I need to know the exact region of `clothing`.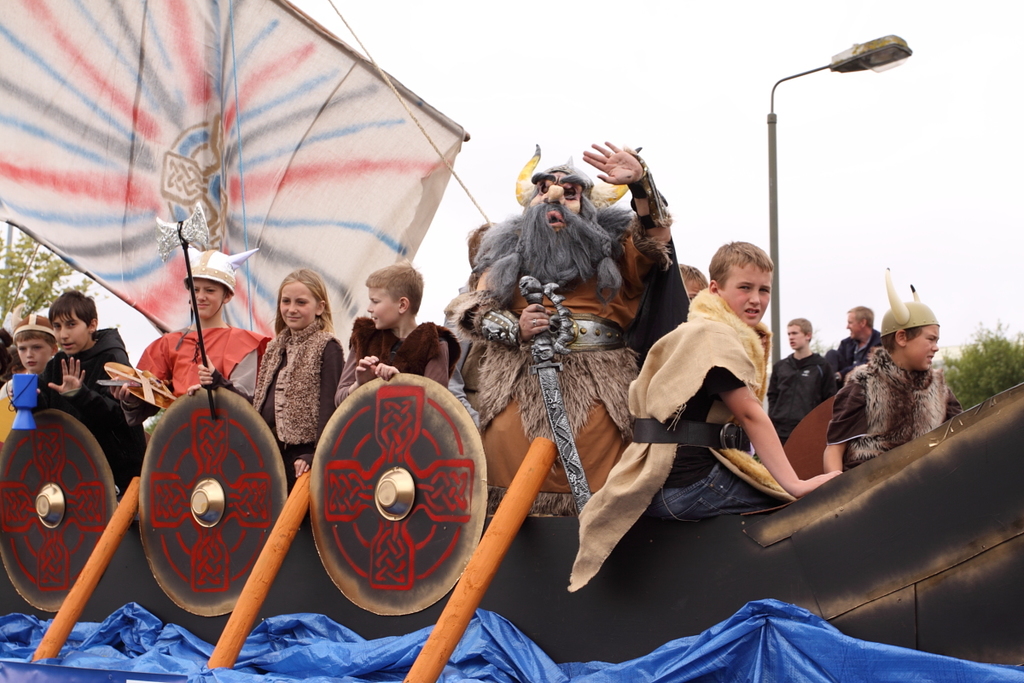
Region: [824,322,959,475].
